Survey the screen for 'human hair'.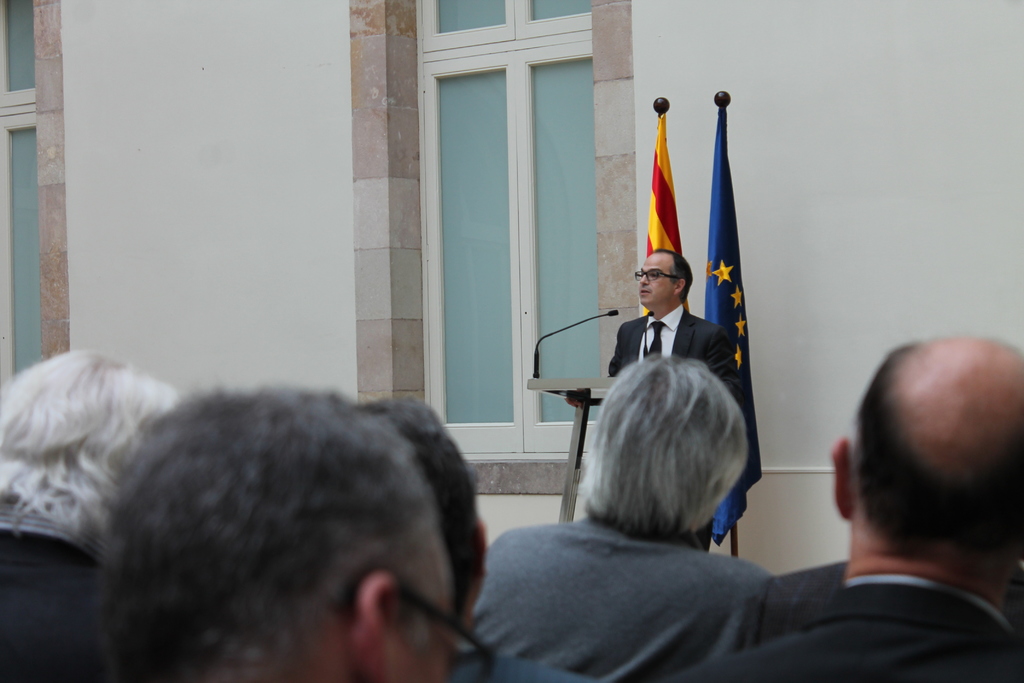
Survey found: (x1=557, y1=342, x2=762, y2=571).
